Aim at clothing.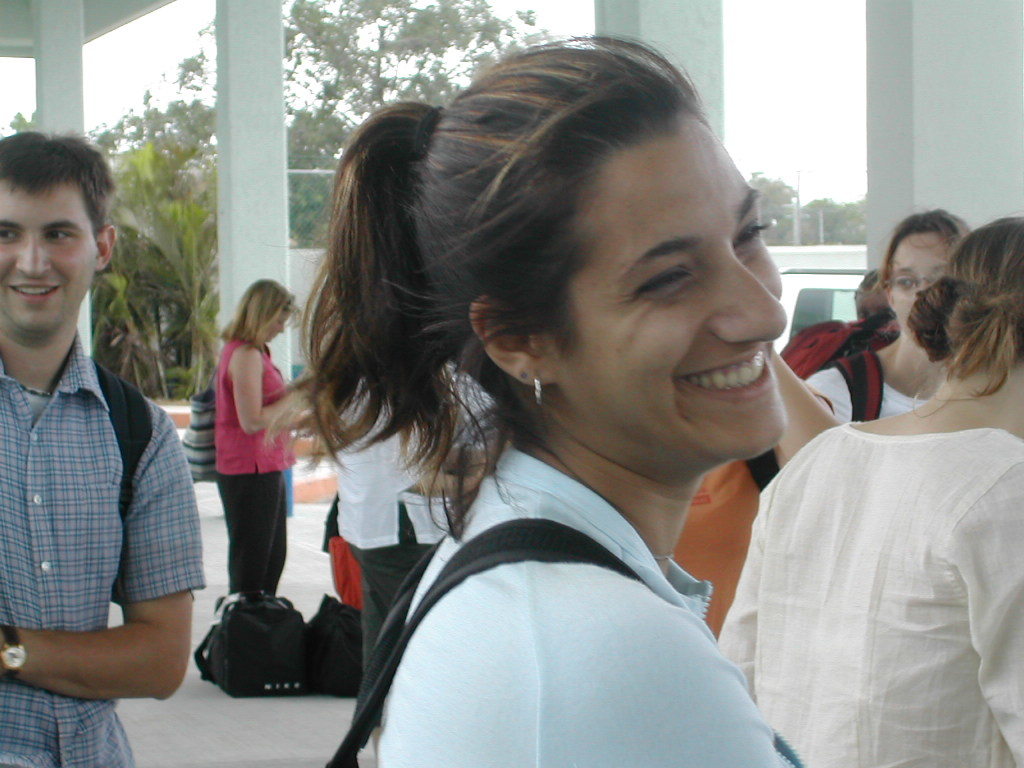
Aimed at BBox(375, 440, 799, 767).
